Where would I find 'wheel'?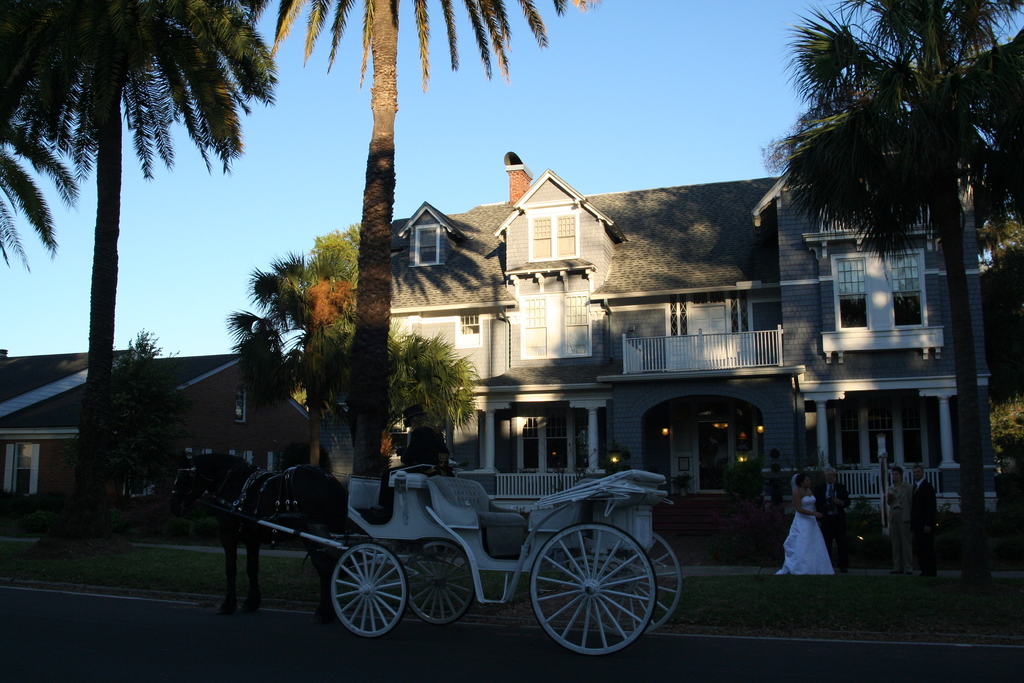
At region(330, 543, 409, 638).
